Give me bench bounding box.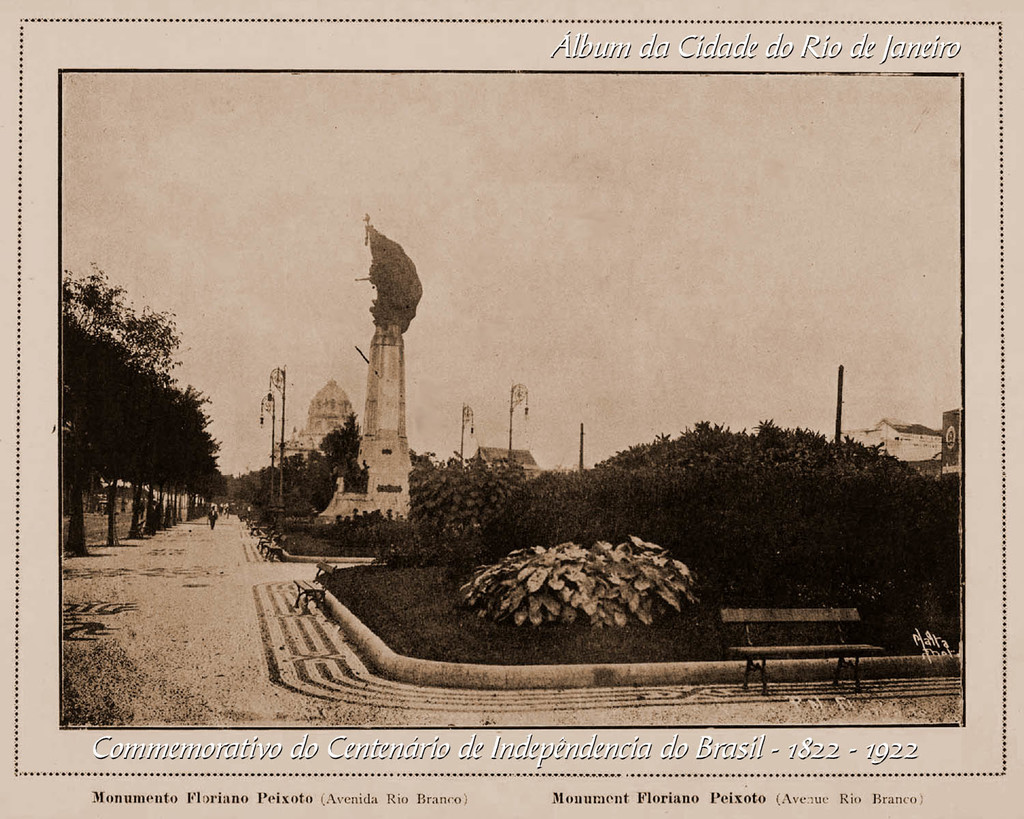
l=294, t=556, r=334, b=611.
